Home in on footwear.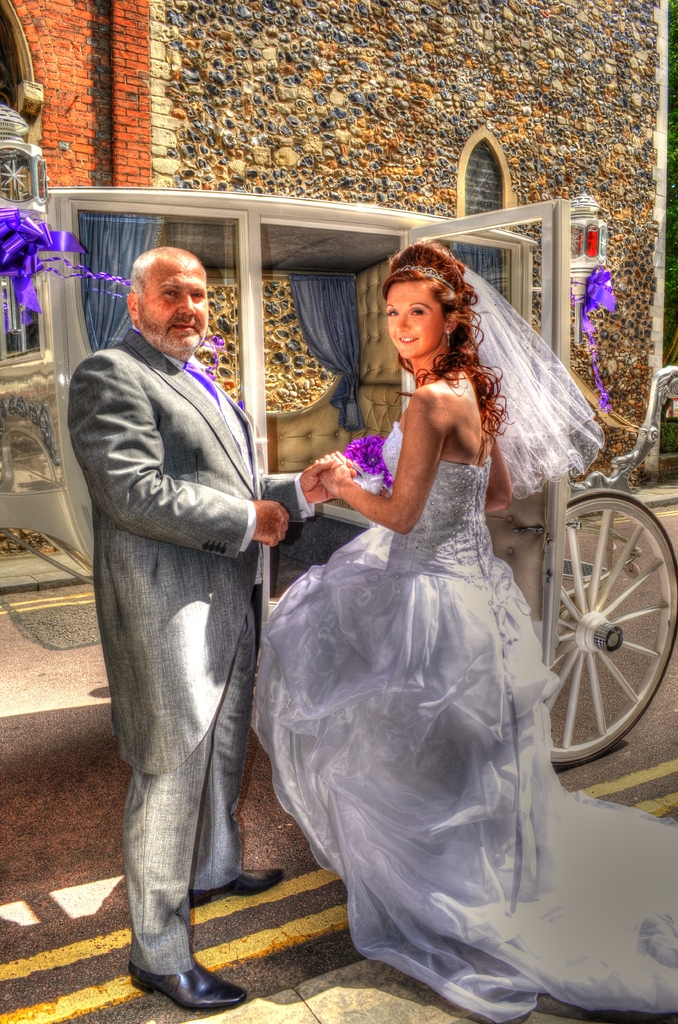
Homed in at bbox(129, 958, 249, 1010).
